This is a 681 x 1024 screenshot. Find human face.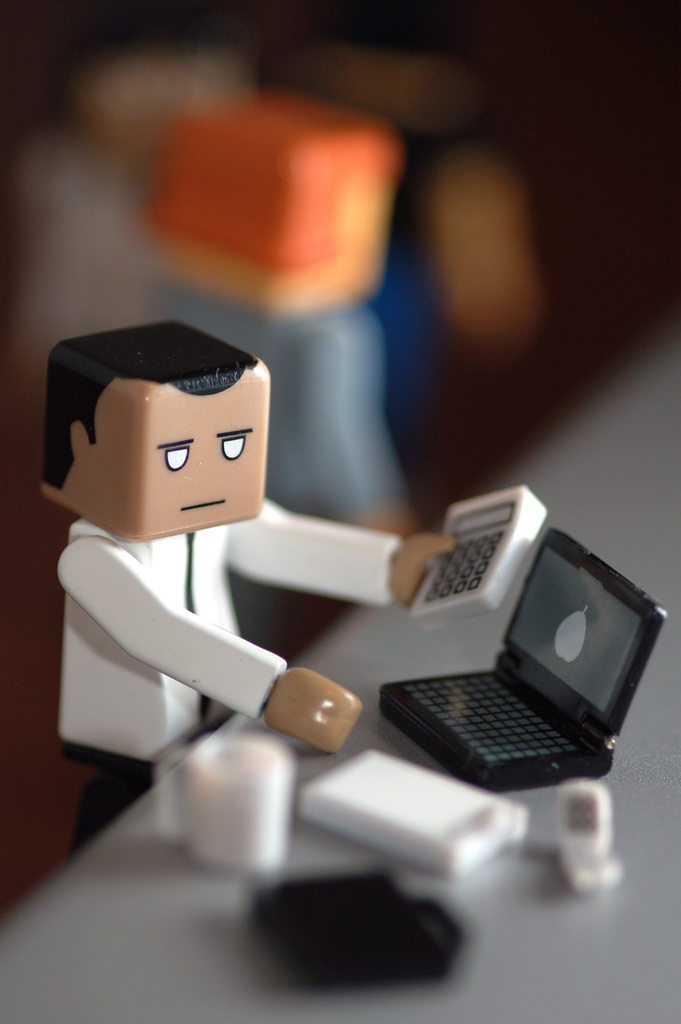
Bounding box: {"left": 142, "top": 370, "right": 272, "bottom": 539}.
